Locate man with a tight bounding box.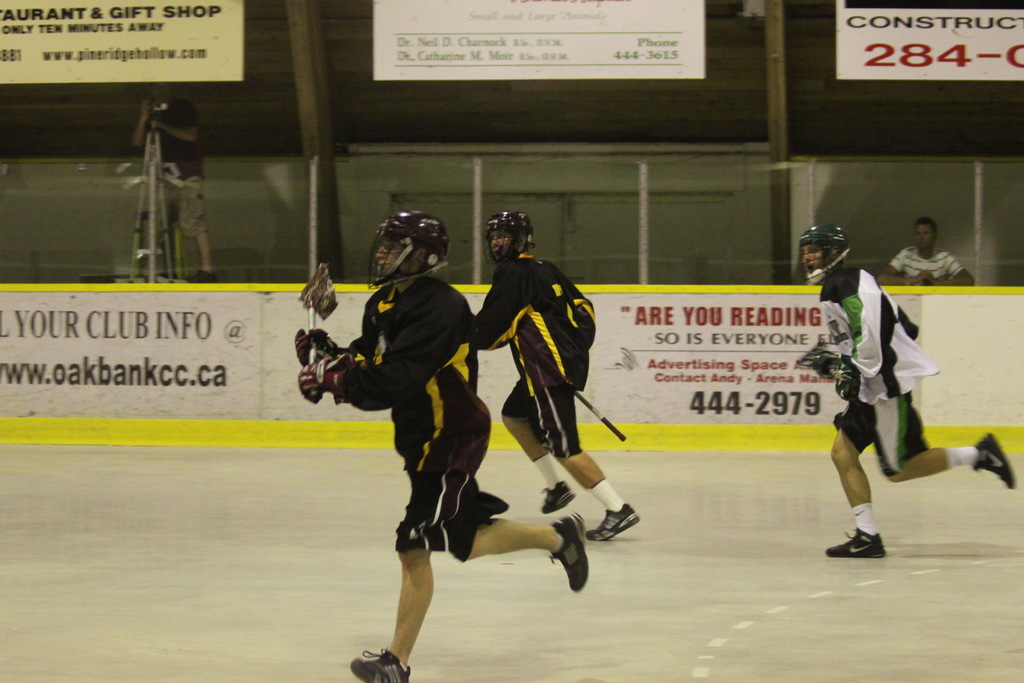
872, 211, 976, 295.
